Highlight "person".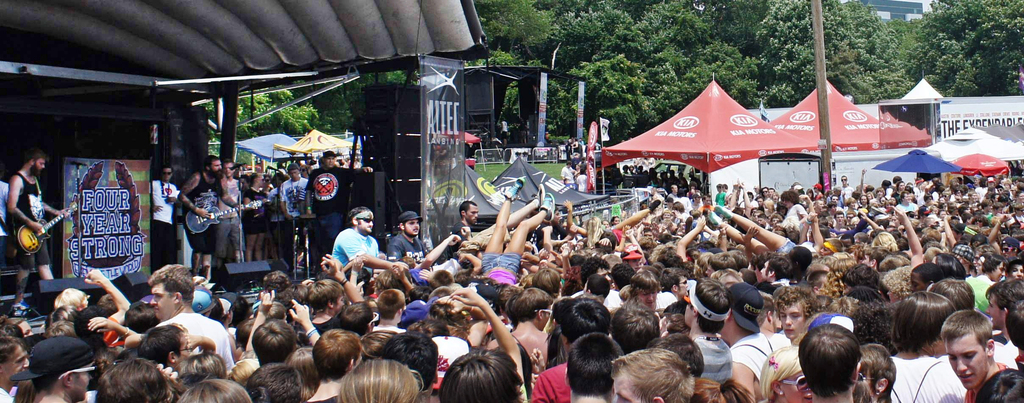
Highlighted region: {"x1": 138, "y1": 164, "x2": 177, "y2": 275}.
